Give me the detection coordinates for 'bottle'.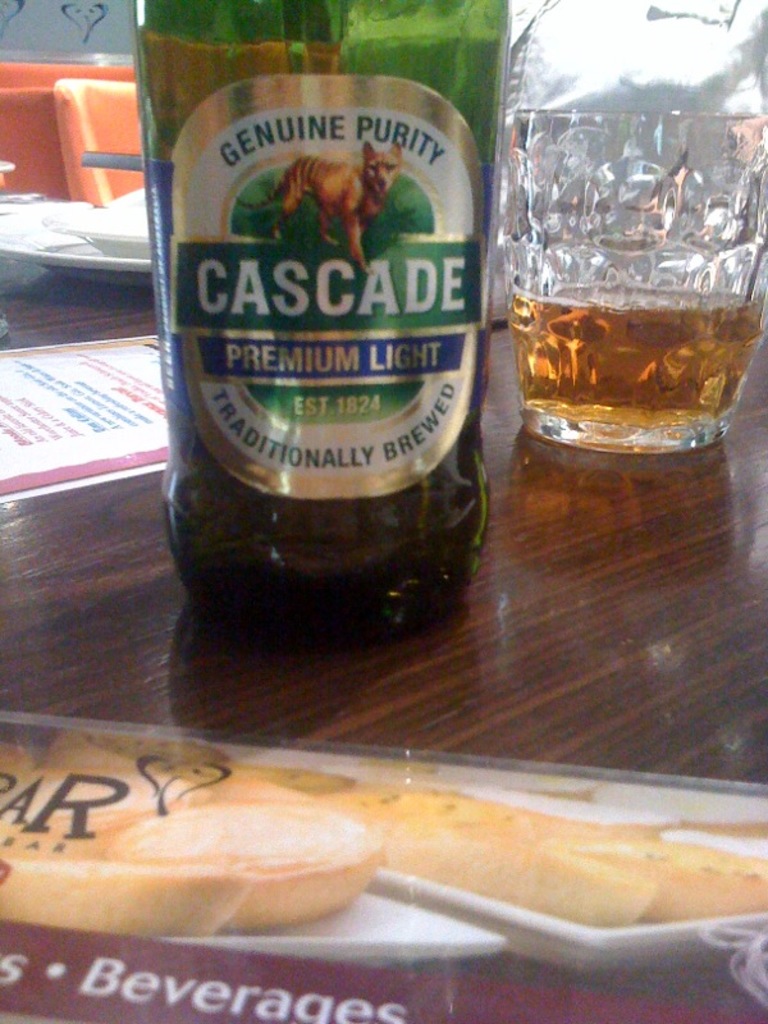
{"left": 137, "top": 0, "right": 508, "bottom": 648}.
